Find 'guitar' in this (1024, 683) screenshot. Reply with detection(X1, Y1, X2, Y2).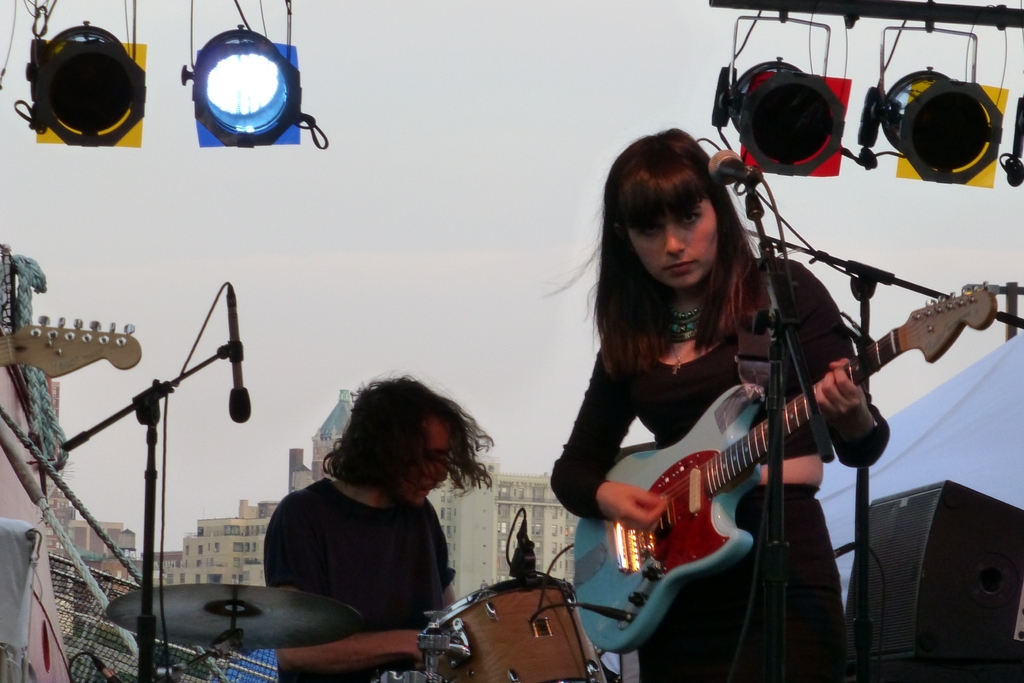
detection(571, 282, 996, 654).
